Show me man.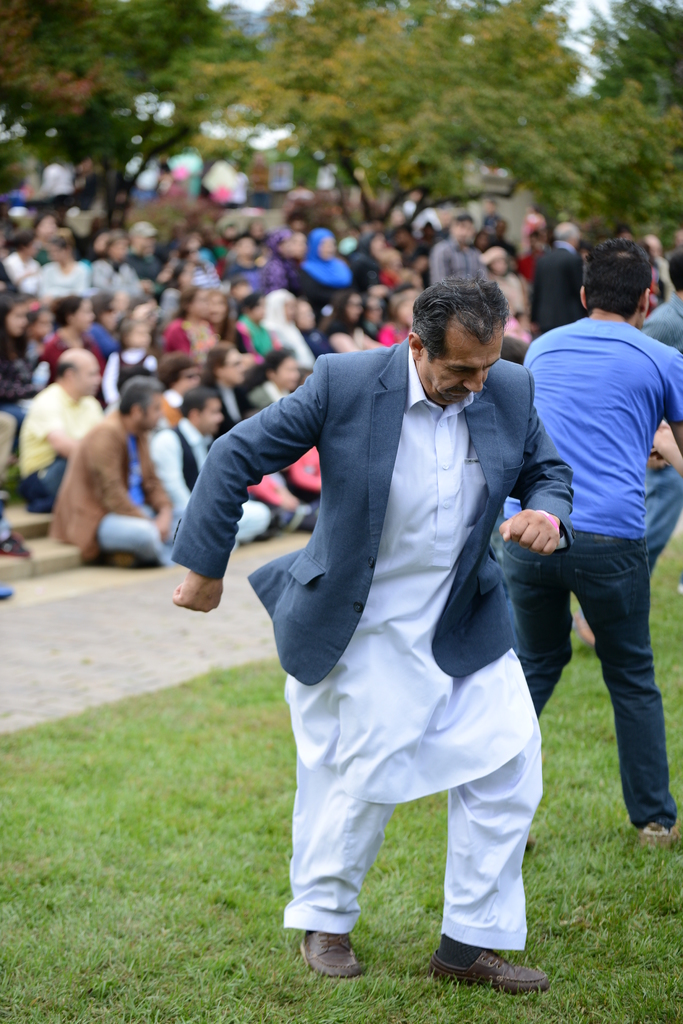
man is here: region(41, 379, 178, 564).
